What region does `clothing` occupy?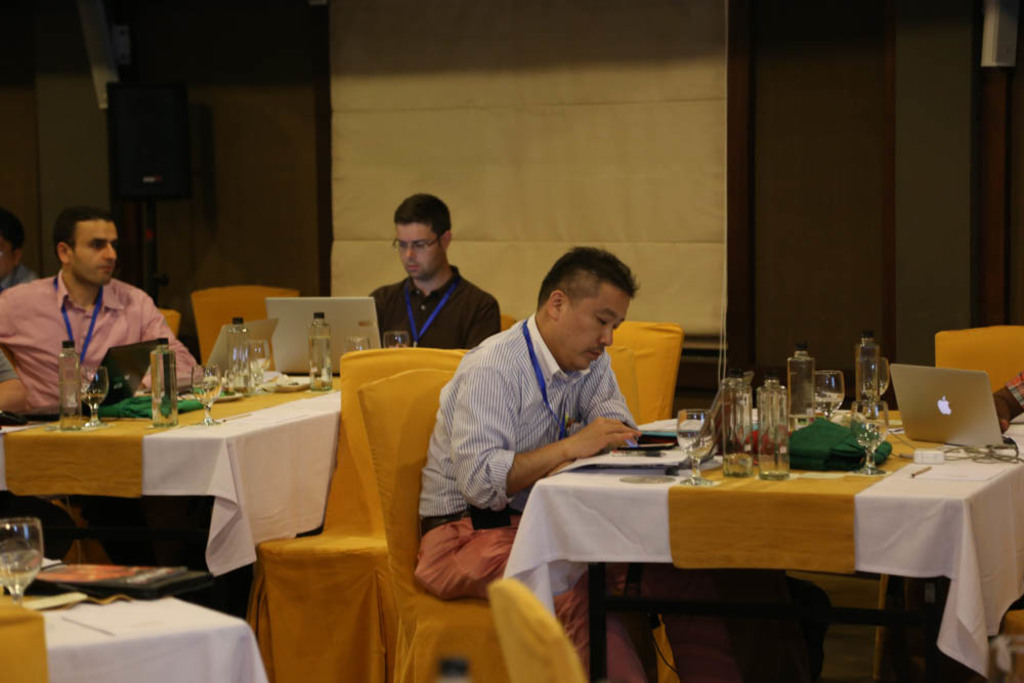
<bbox>11, 239, 178, 425</bbox>.
